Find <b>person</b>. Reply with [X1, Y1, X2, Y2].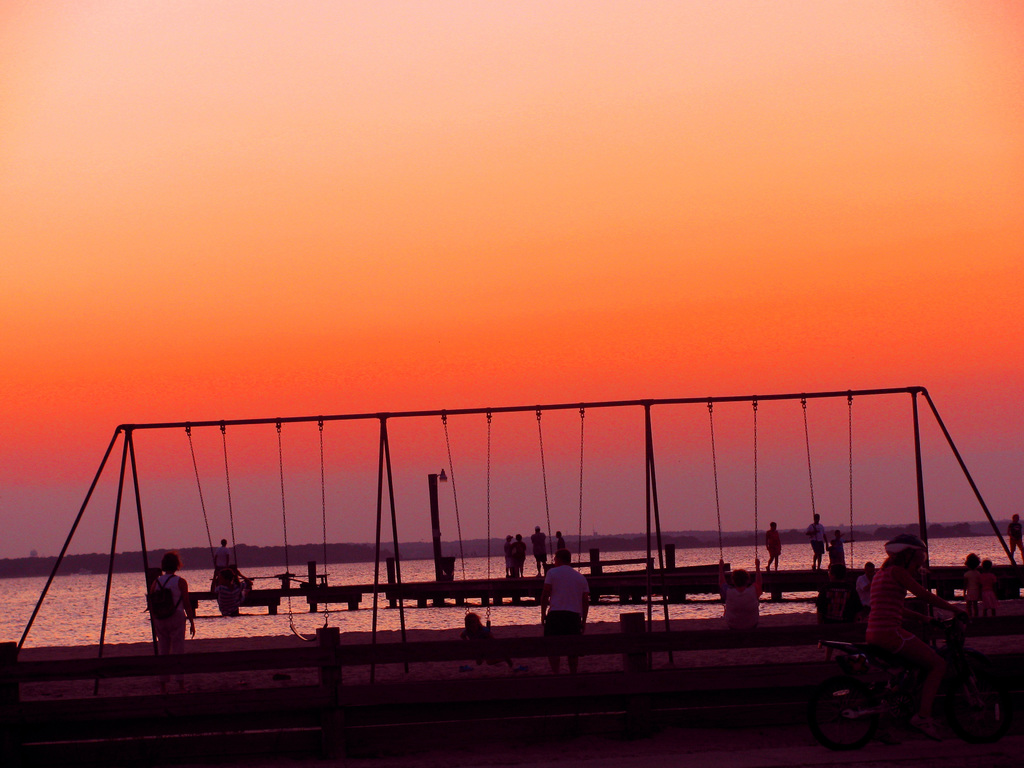
[530, 524, 543, 566].
